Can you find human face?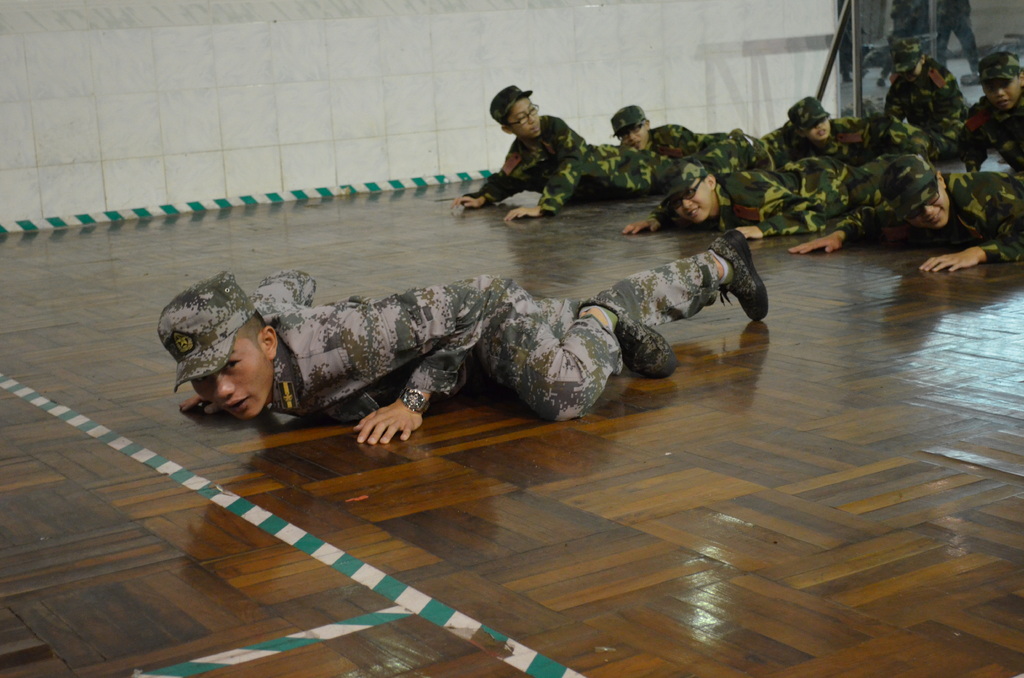
Yes, bounding box: 191/341/274/420.
